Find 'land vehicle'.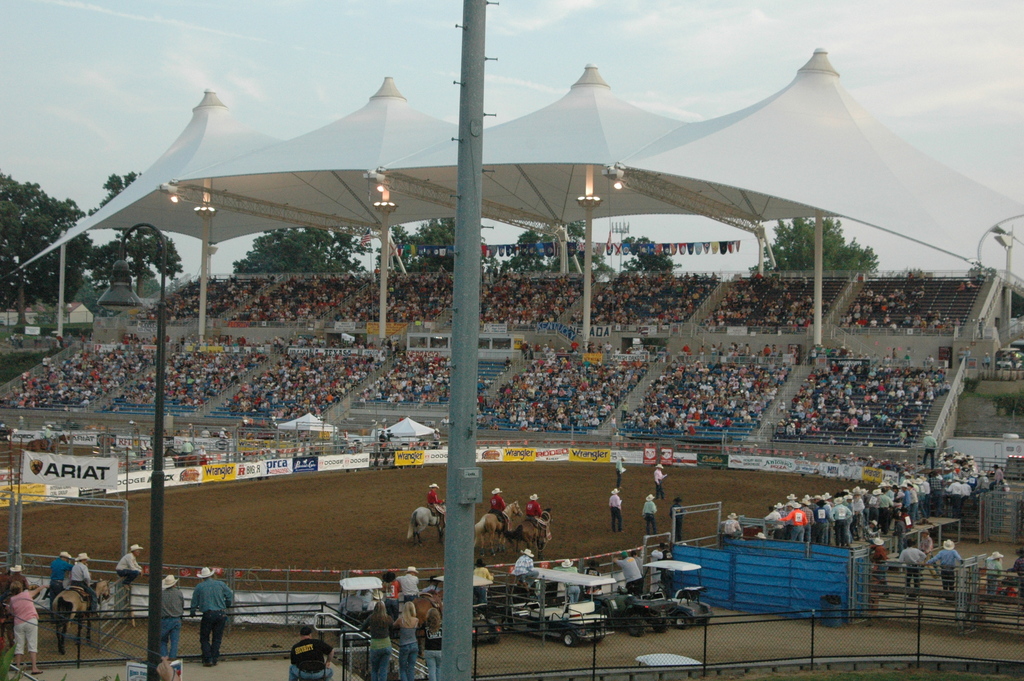
detection(412, 578, 500, 635).
